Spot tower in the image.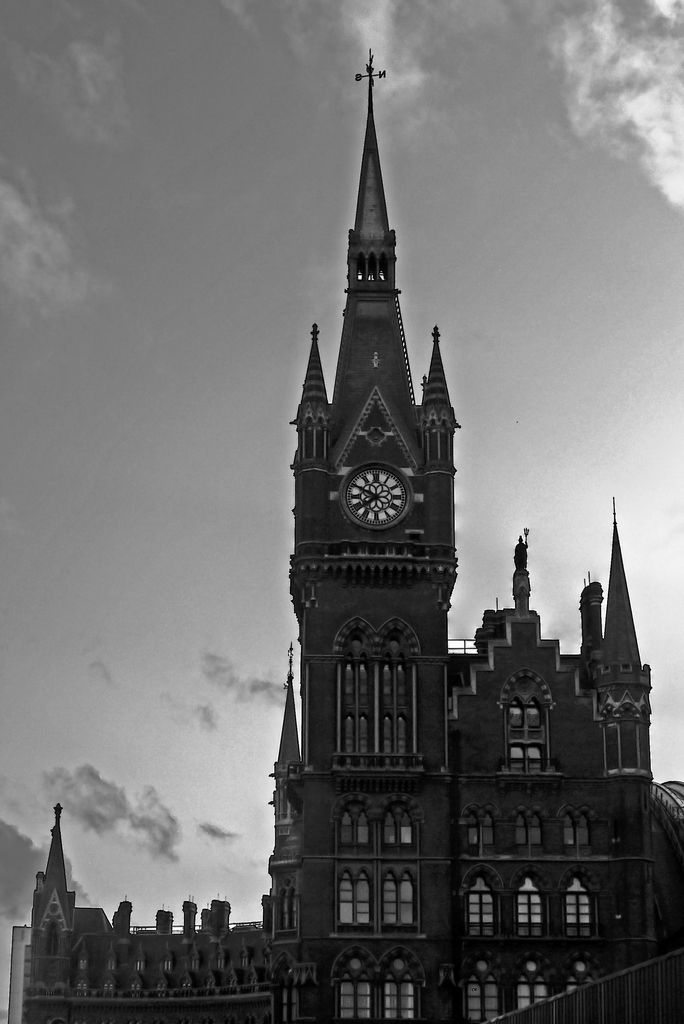
tower found at rect(241, 10, 545, 940).
